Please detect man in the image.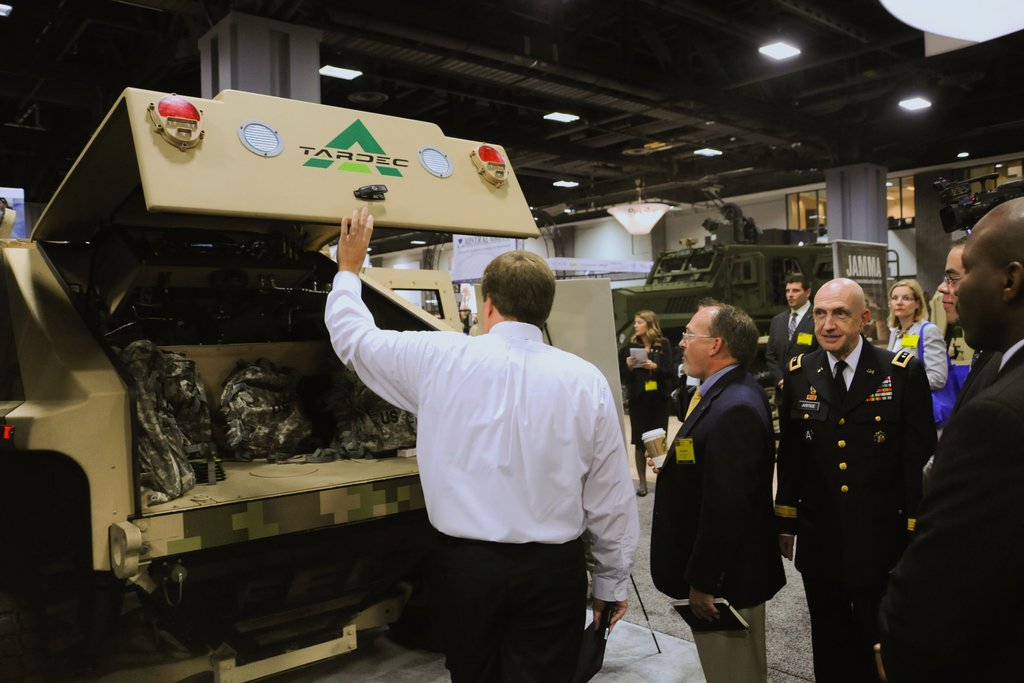
bbox=(936, 234, 970, 325).
